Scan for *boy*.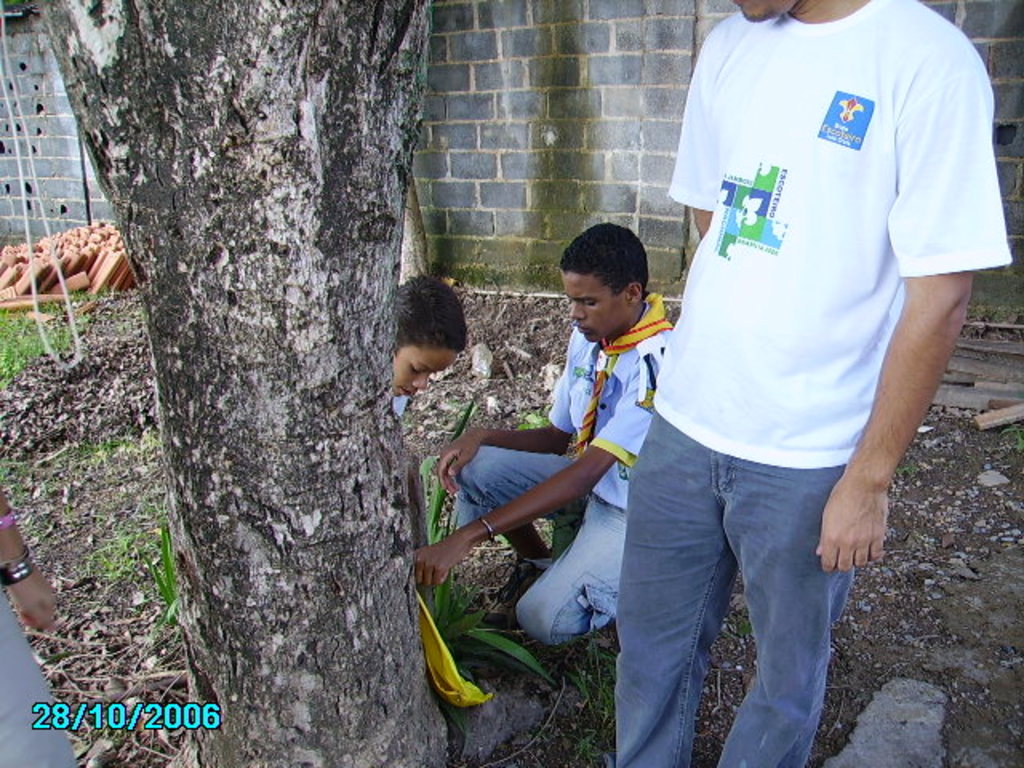
Scan result: (371,280,480,456).
